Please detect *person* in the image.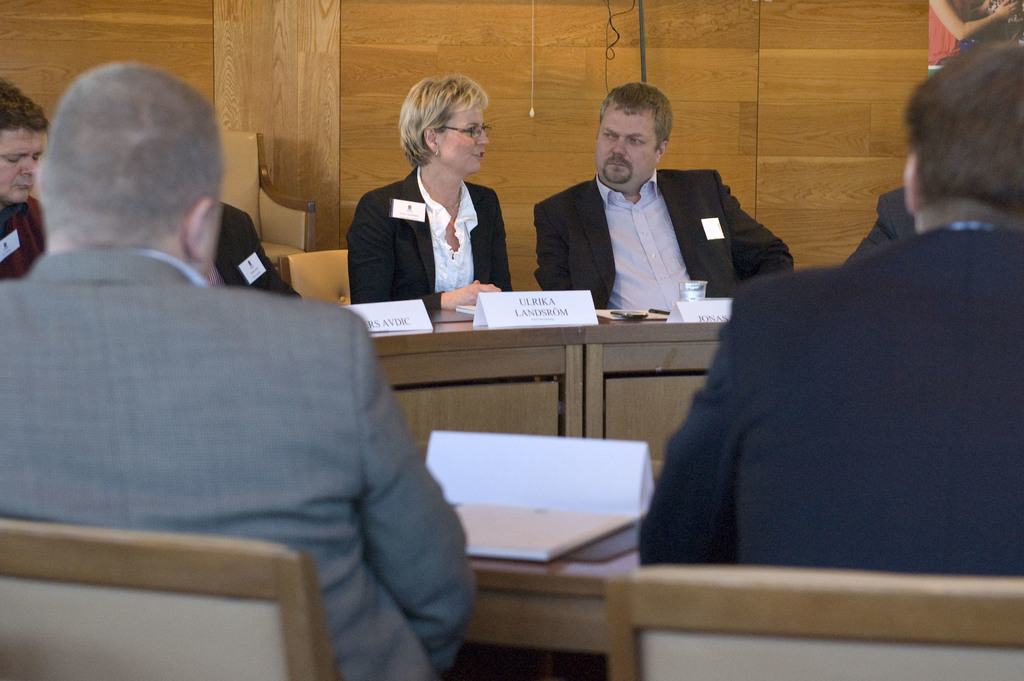
[x1=929, y1=0, x2=1021, y2=67].
